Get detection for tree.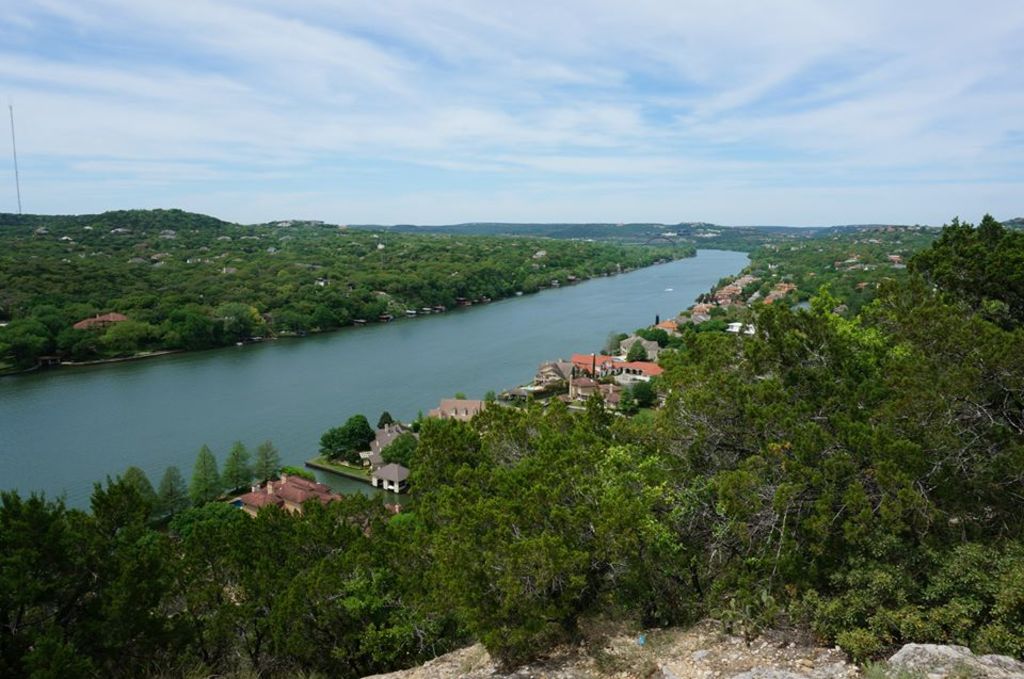
Detection: Rect(255, 438, 284, 488).
